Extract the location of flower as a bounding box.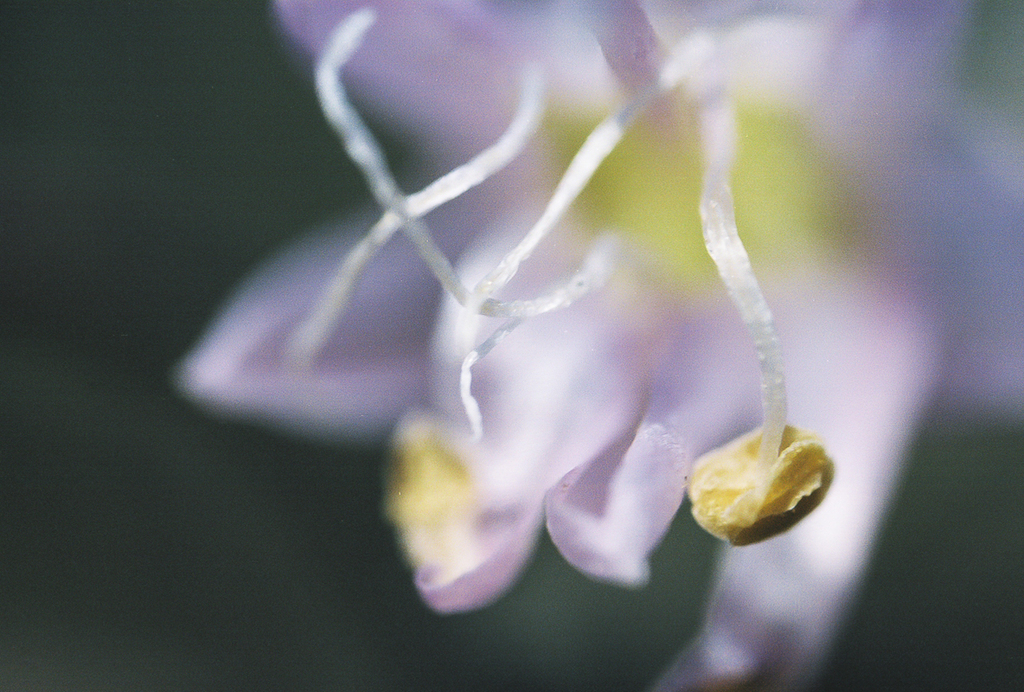
[x1=180, y1=0, x2=1023, y2=689].
